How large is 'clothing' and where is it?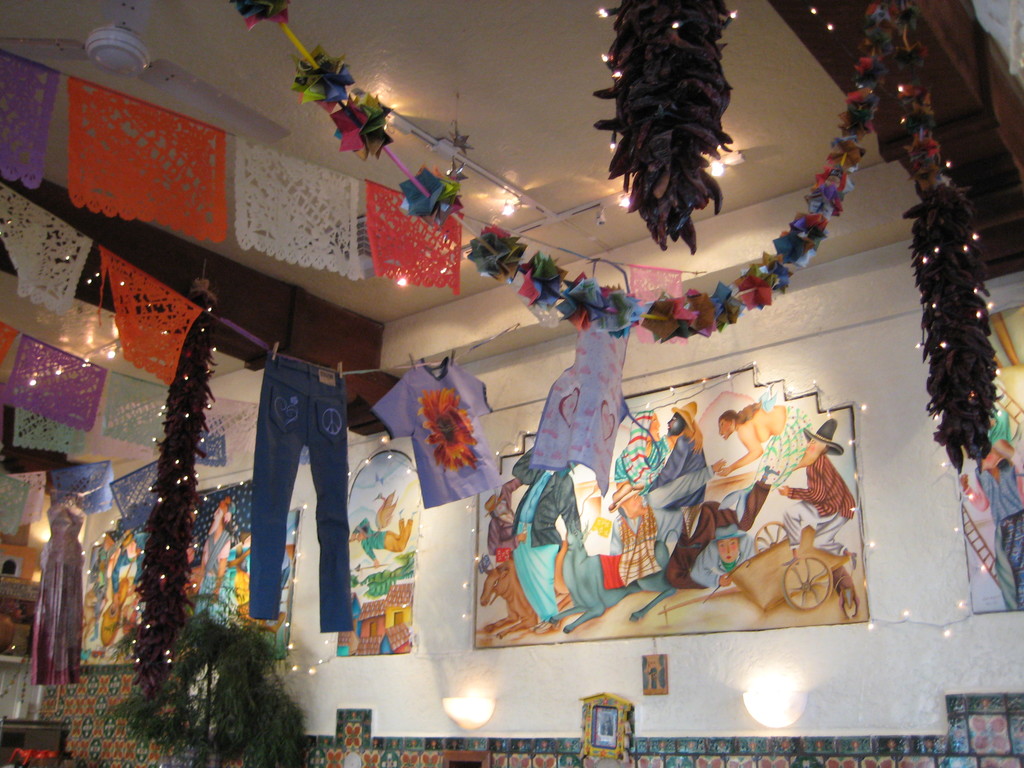
Bounding box: 689/527/753/588.
